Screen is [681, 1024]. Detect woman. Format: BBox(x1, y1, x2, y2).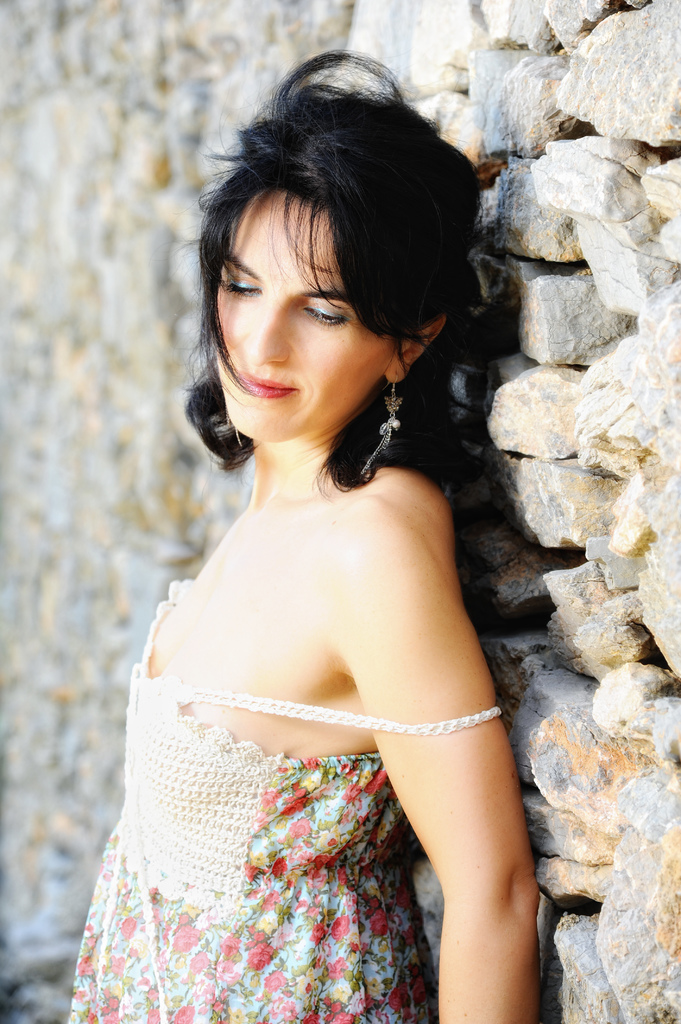
BBox(67, 113, 541, 1023).
